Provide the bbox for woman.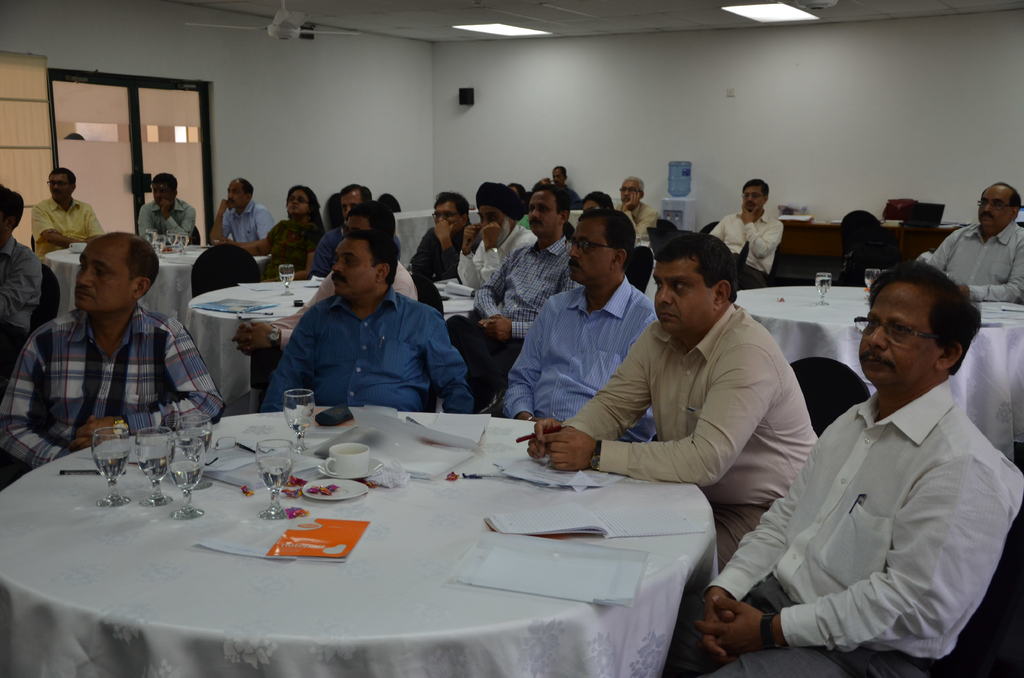
(213,188,322,281).
